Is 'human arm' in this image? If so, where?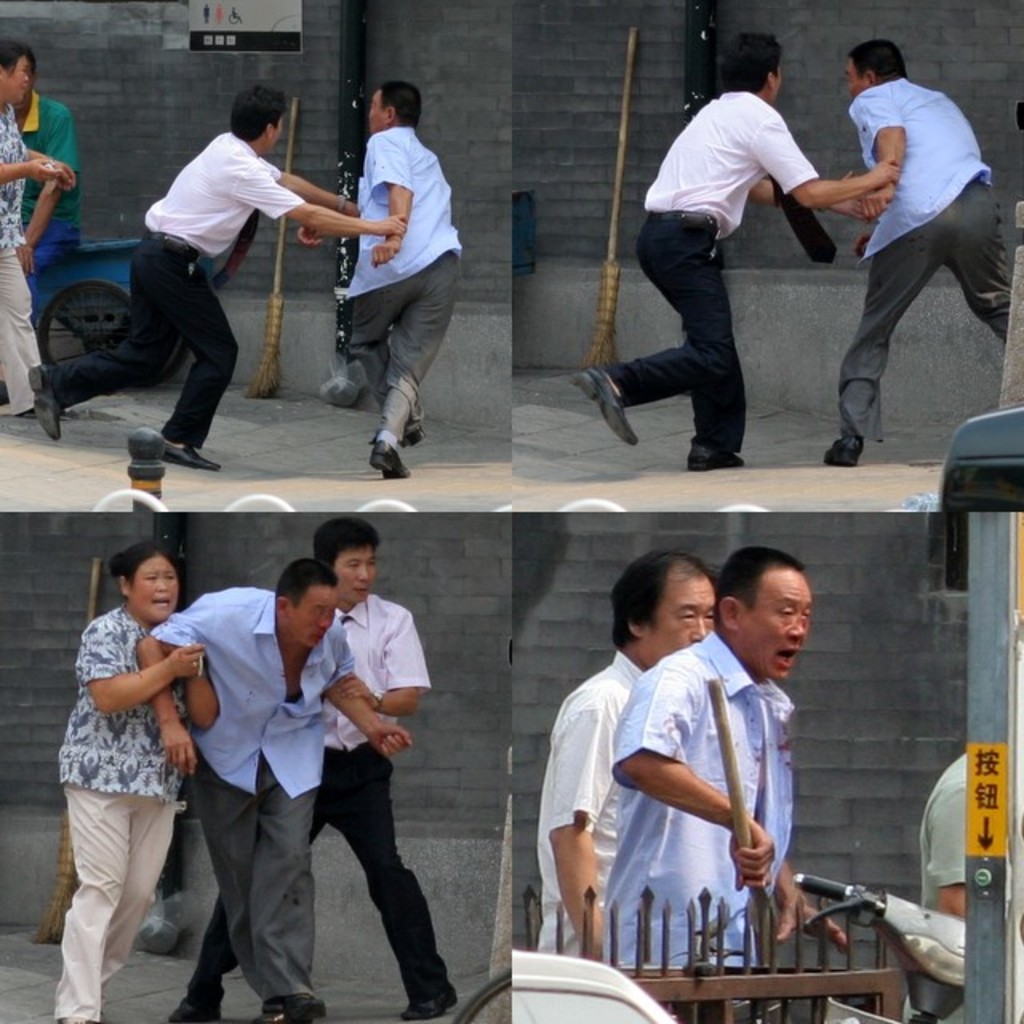
Yes, at box(370, 134, 408, 274).
